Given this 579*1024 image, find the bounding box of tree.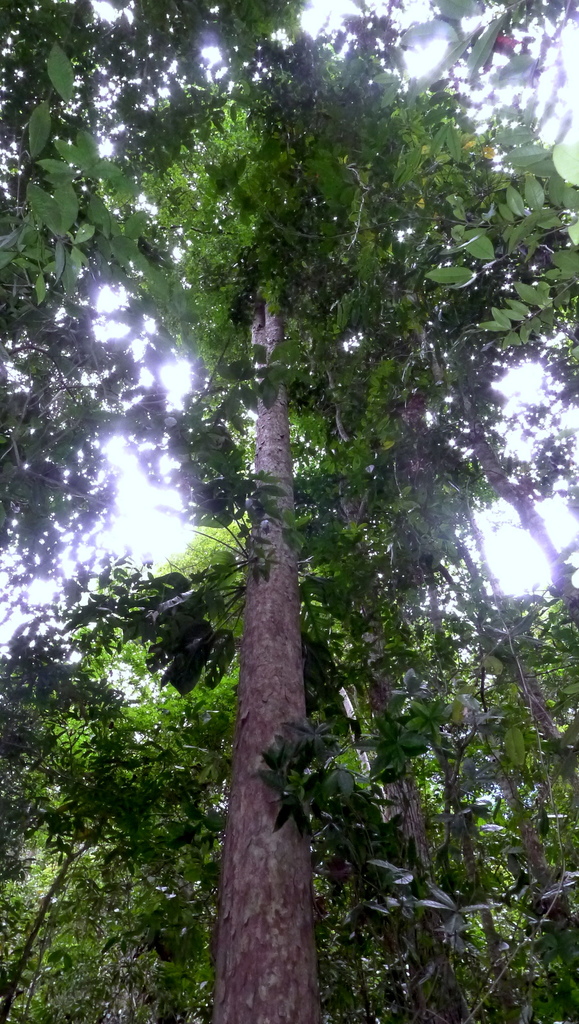
<box>0,0,578,1023</box>.
